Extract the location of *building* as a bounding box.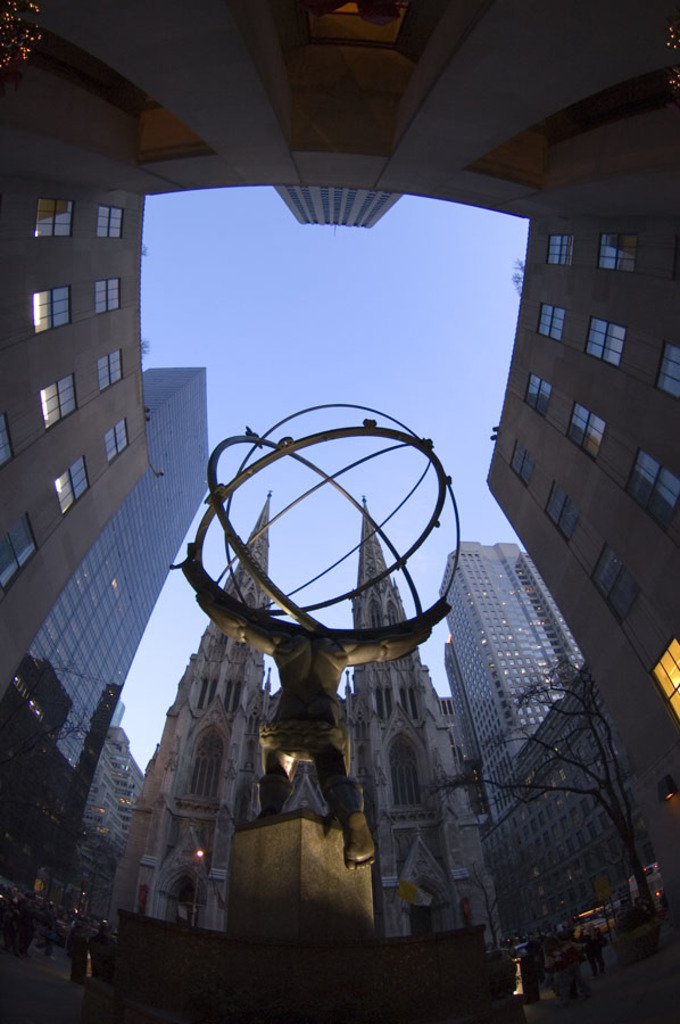
locate(487, 222, 679, 861).
